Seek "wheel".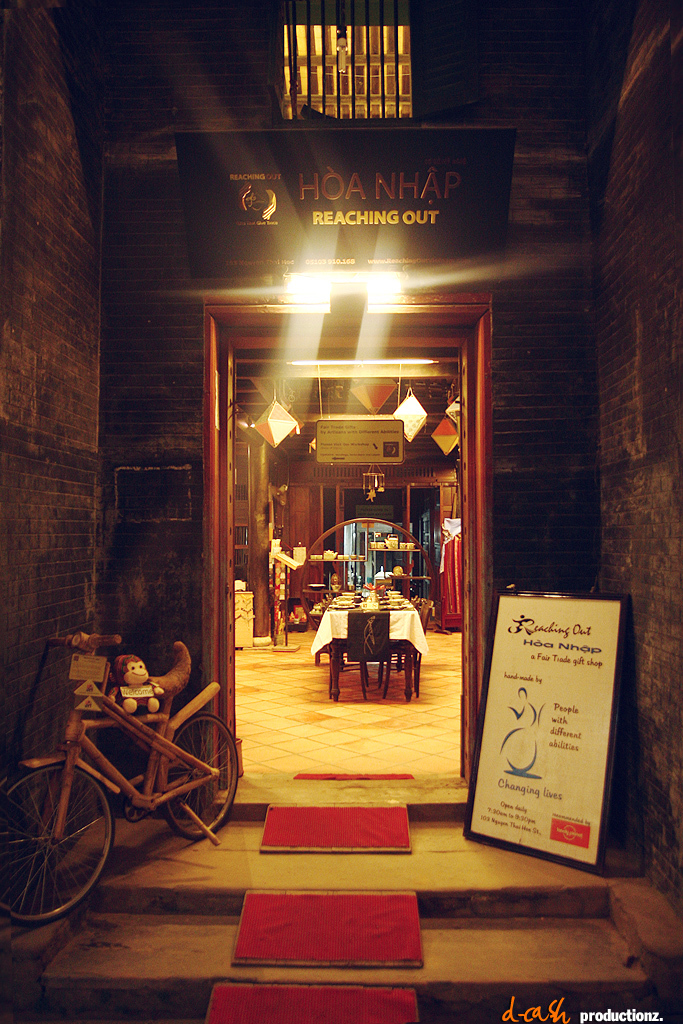
x1=7 y1=768 x2=100 y2=921.
